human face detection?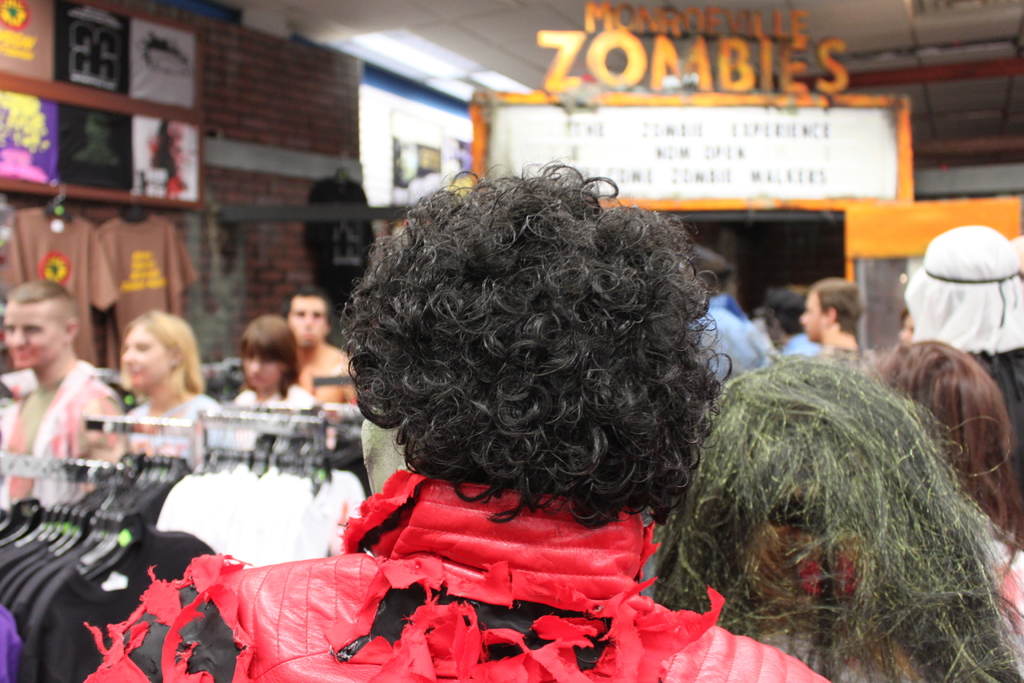
left=241, top=342, right=279, bottom=391
